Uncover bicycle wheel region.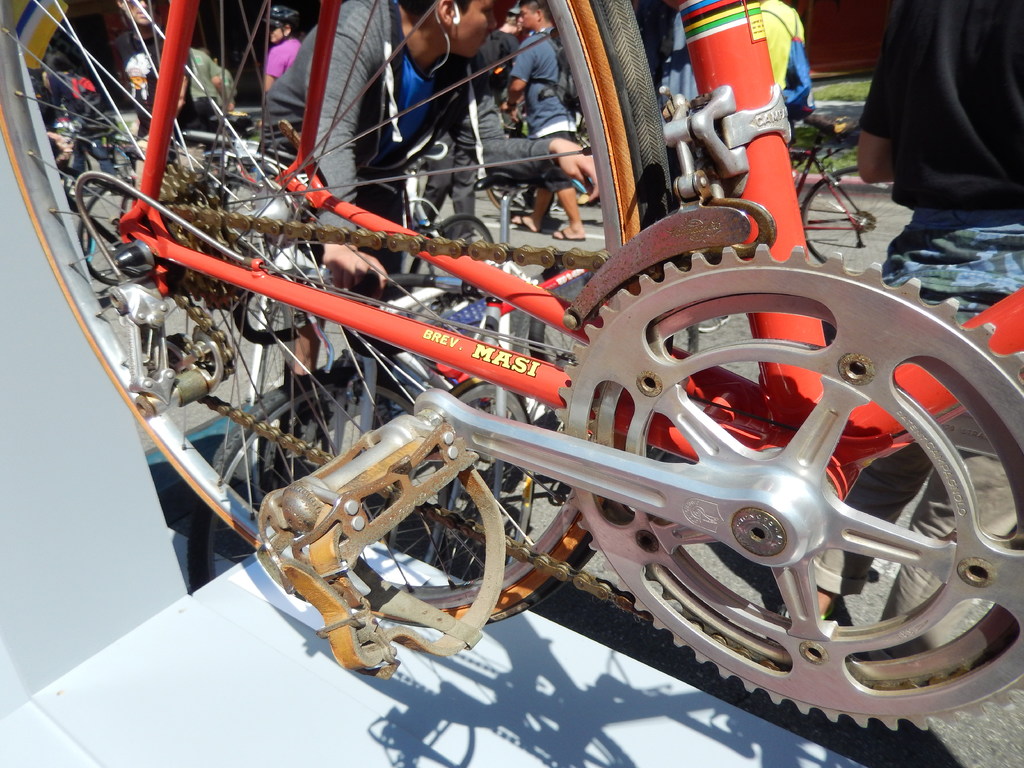
Uncovered: left=484, top=127, right=557, bottom=212.
